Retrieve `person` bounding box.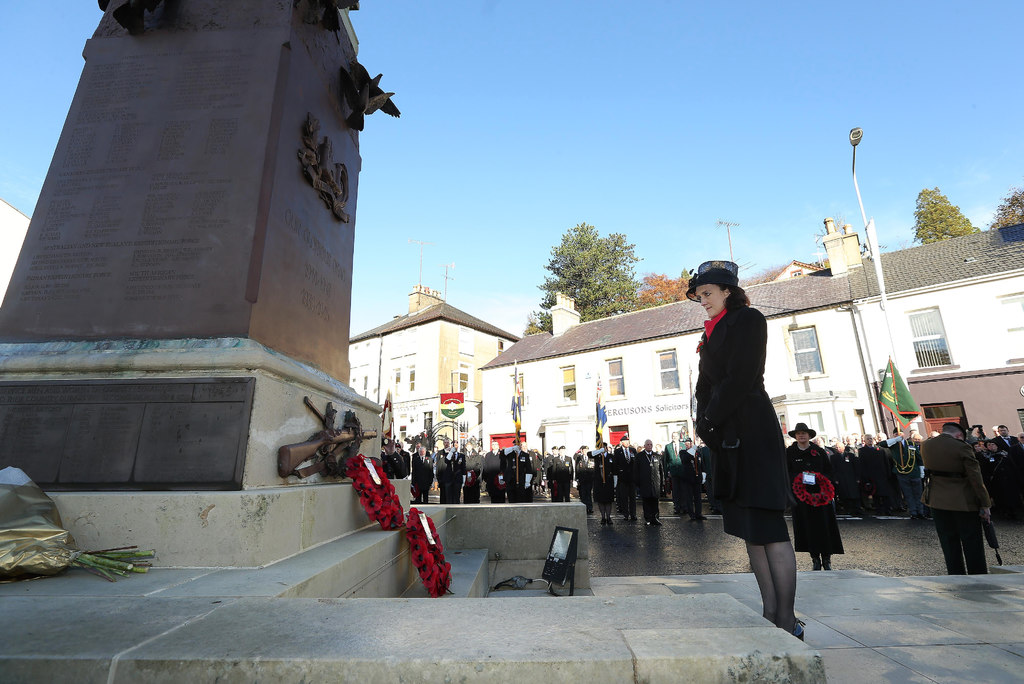
Bounding box: <bbox>913, 424, 992, 578</bbox>.
